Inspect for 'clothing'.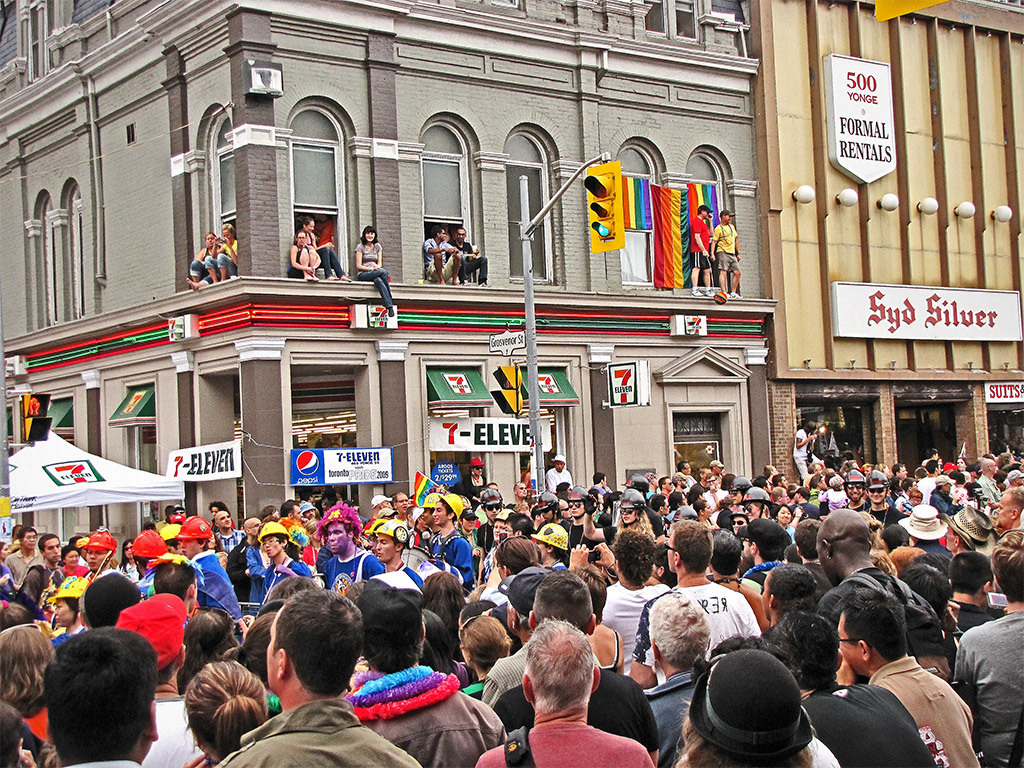
Inspection: <box>606,517,622,546</box>.
